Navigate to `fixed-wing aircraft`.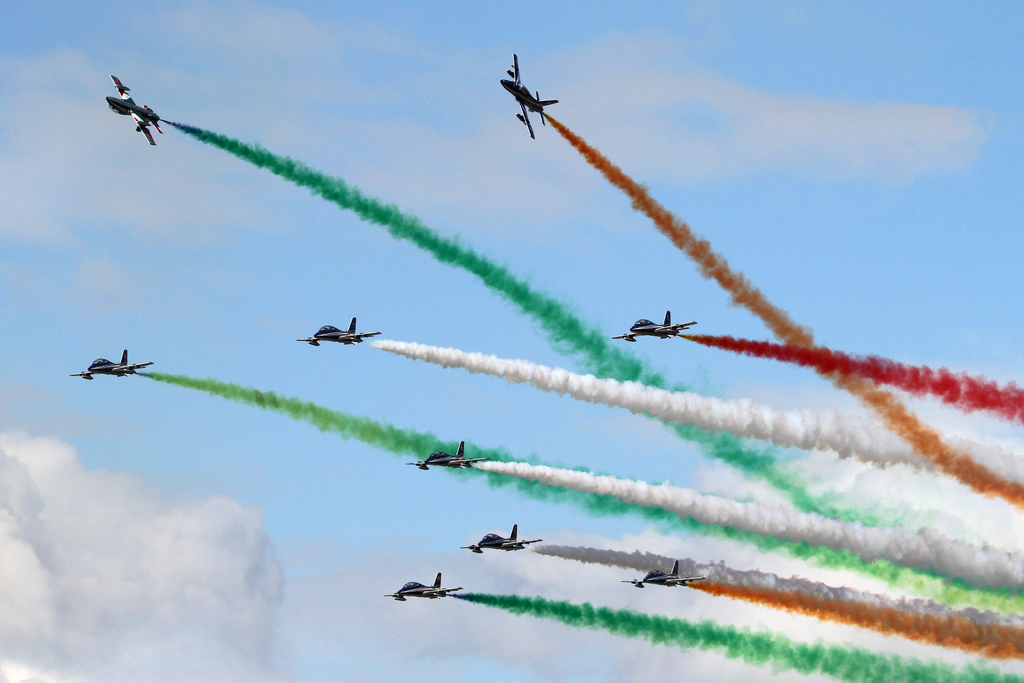
Navigation target: BBox(106, 76, 160, 147).
